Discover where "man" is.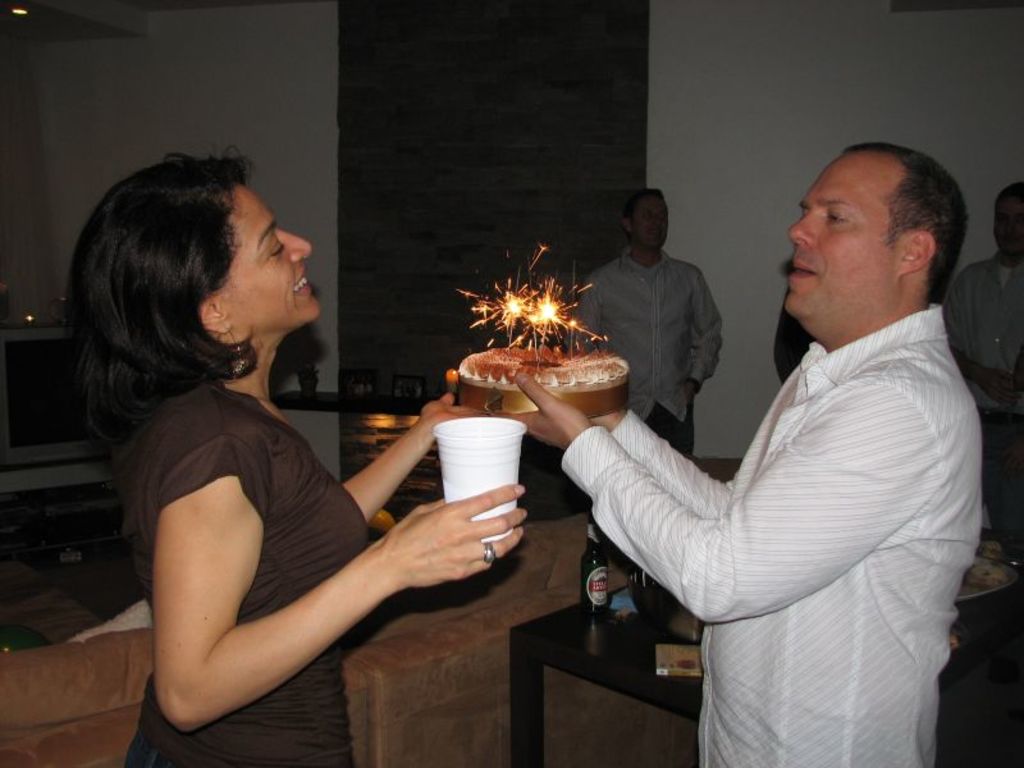
Discovered at [left=585, top=179, right=730, bottom=470].
